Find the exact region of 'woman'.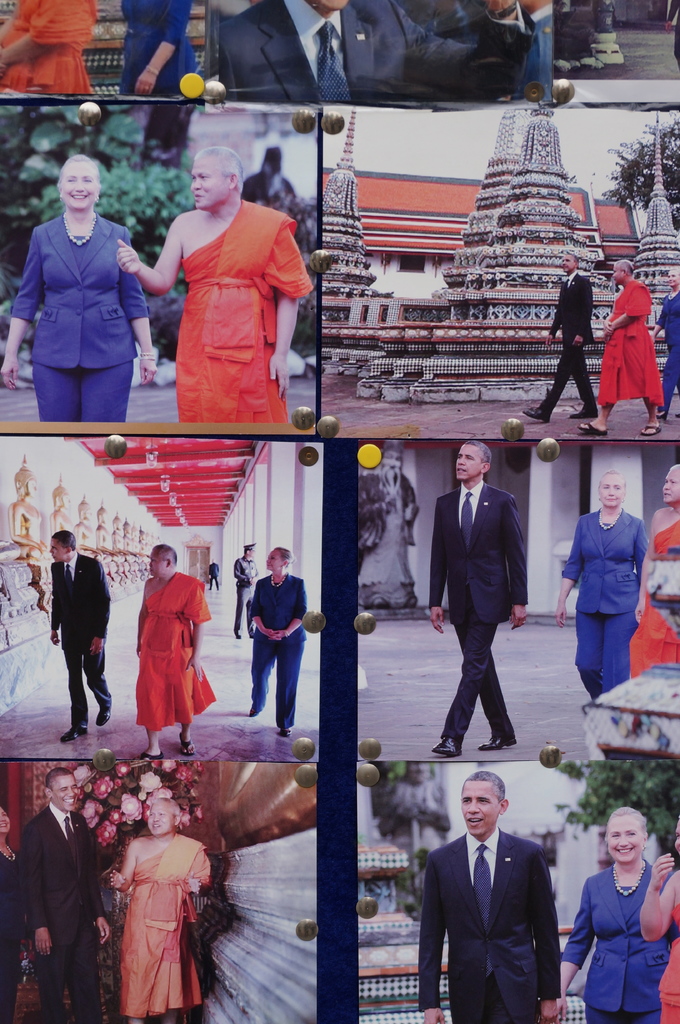
Exact region: (x1=0, y1=154, x2=154, y2=422).
